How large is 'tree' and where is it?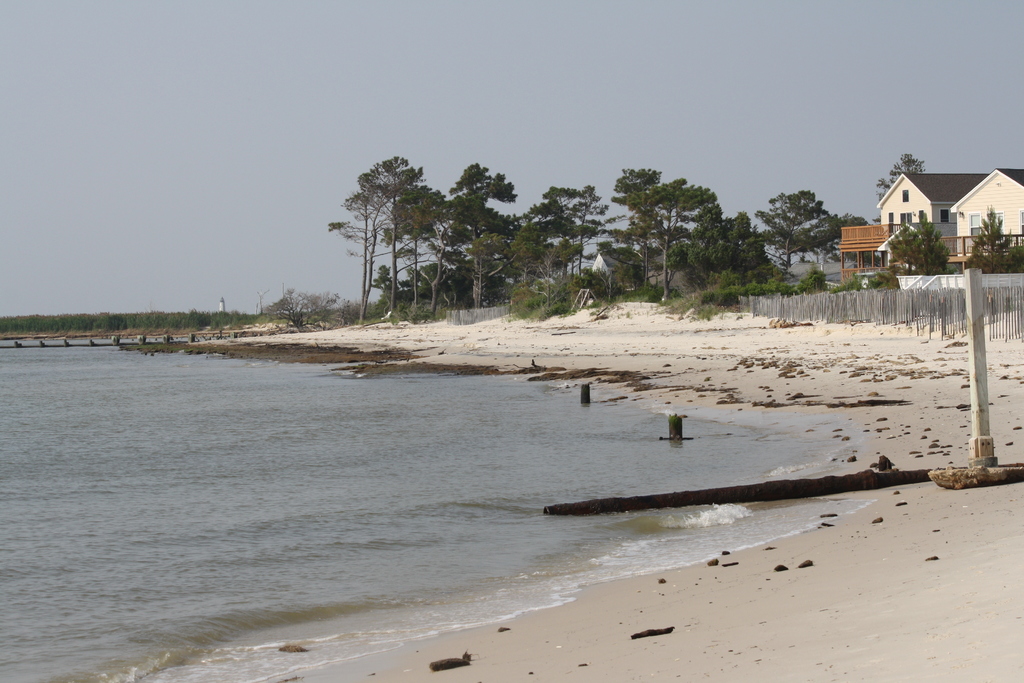
Bounding box: 892:204:954:276.
